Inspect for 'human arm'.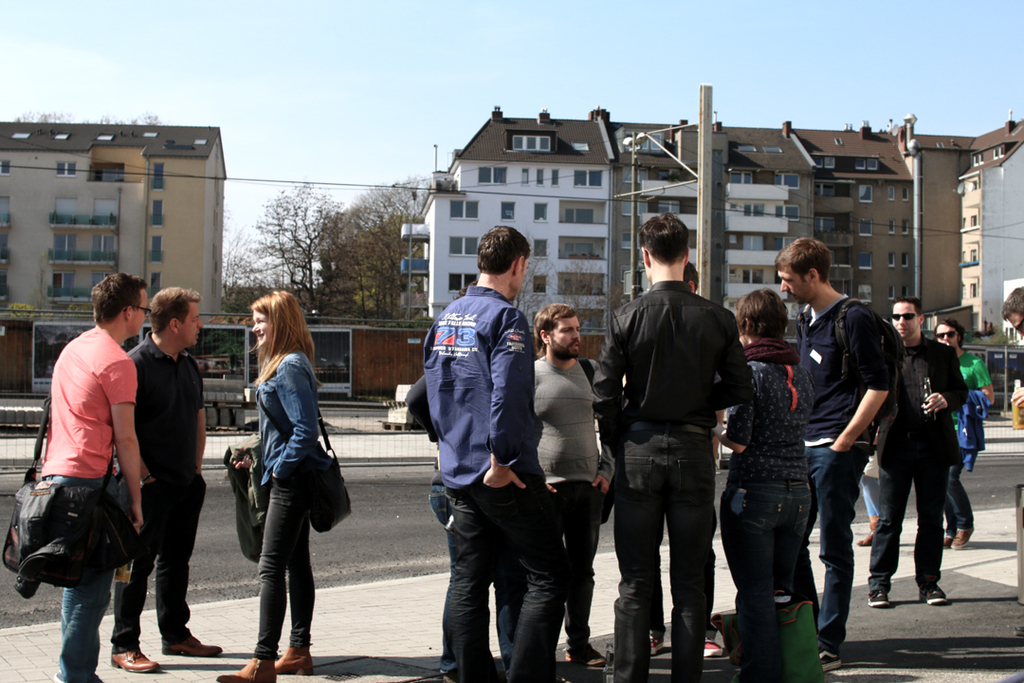
Inspection: (left=920, top=349, right=969, bottom=415).
